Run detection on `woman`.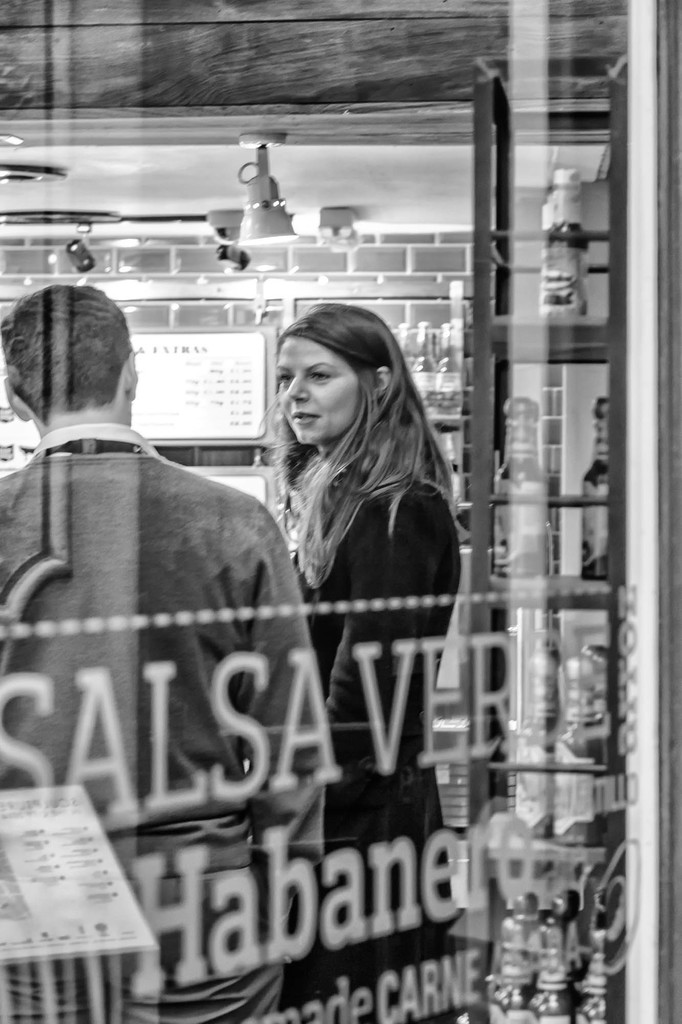
Result: crop(231, 310, 478, 794).
